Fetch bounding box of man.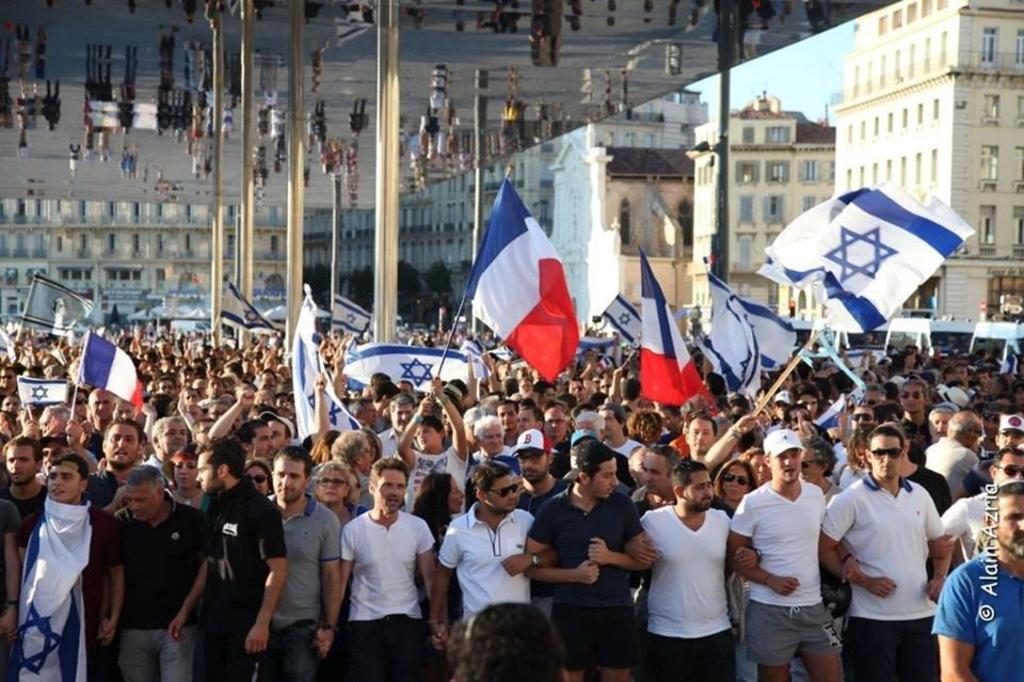
Bbox: 426/459/562/644.
